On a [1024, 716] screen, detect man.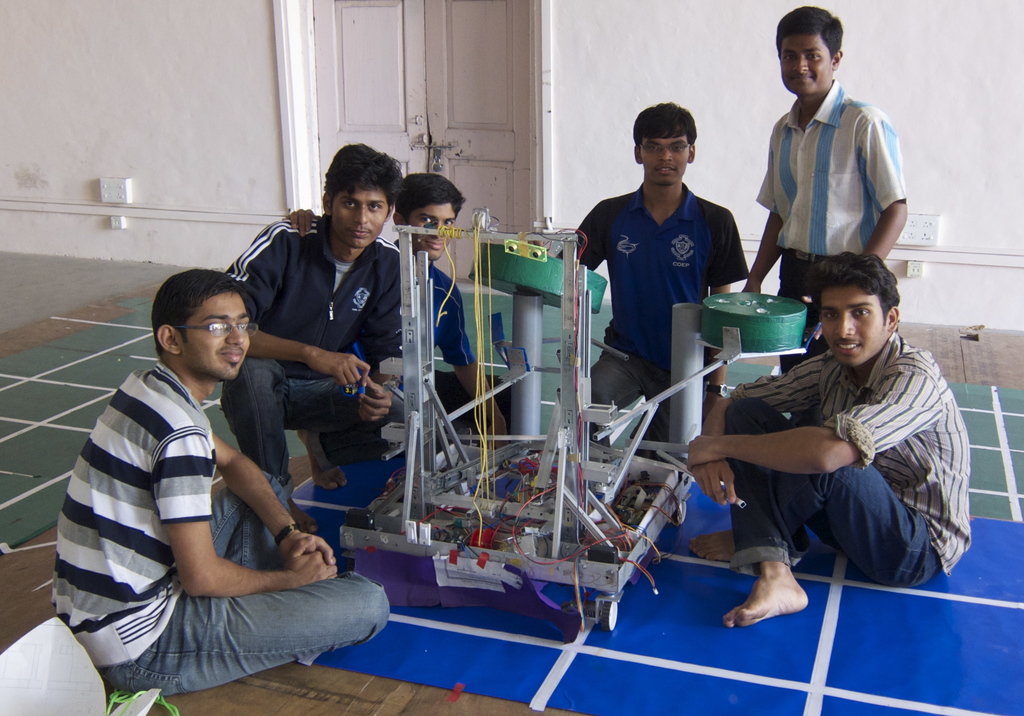
rect(215, 137, 398, 510).
